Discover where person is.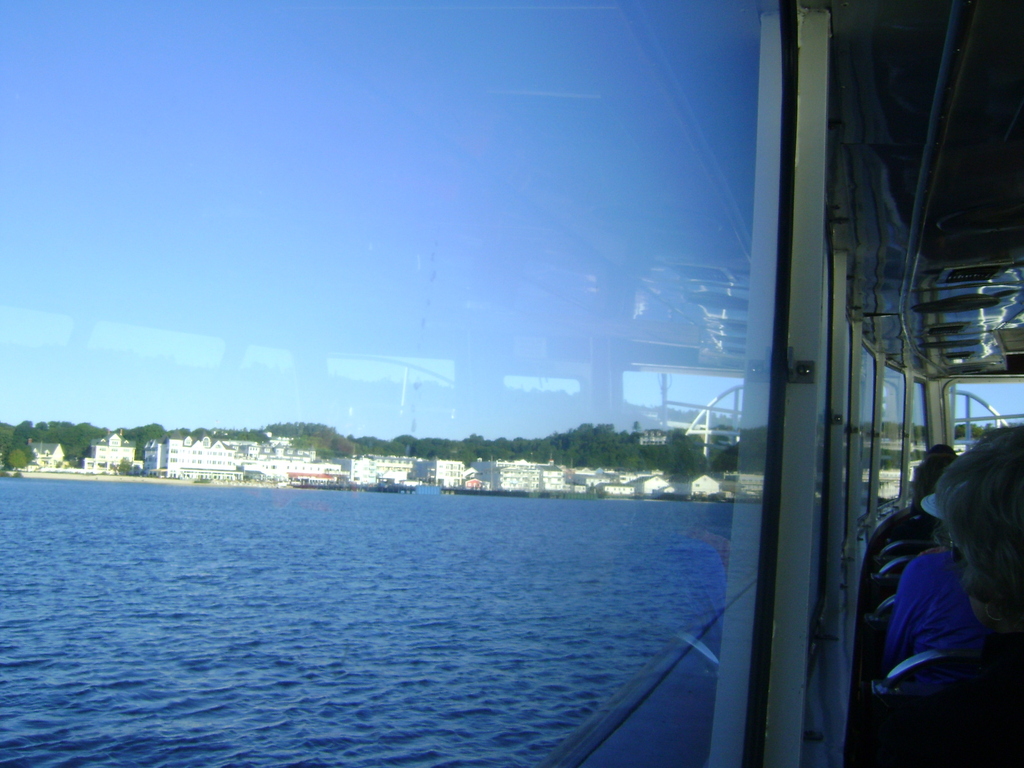
Discovered at <bbox>851, 439, 998, 738</bbox>.
